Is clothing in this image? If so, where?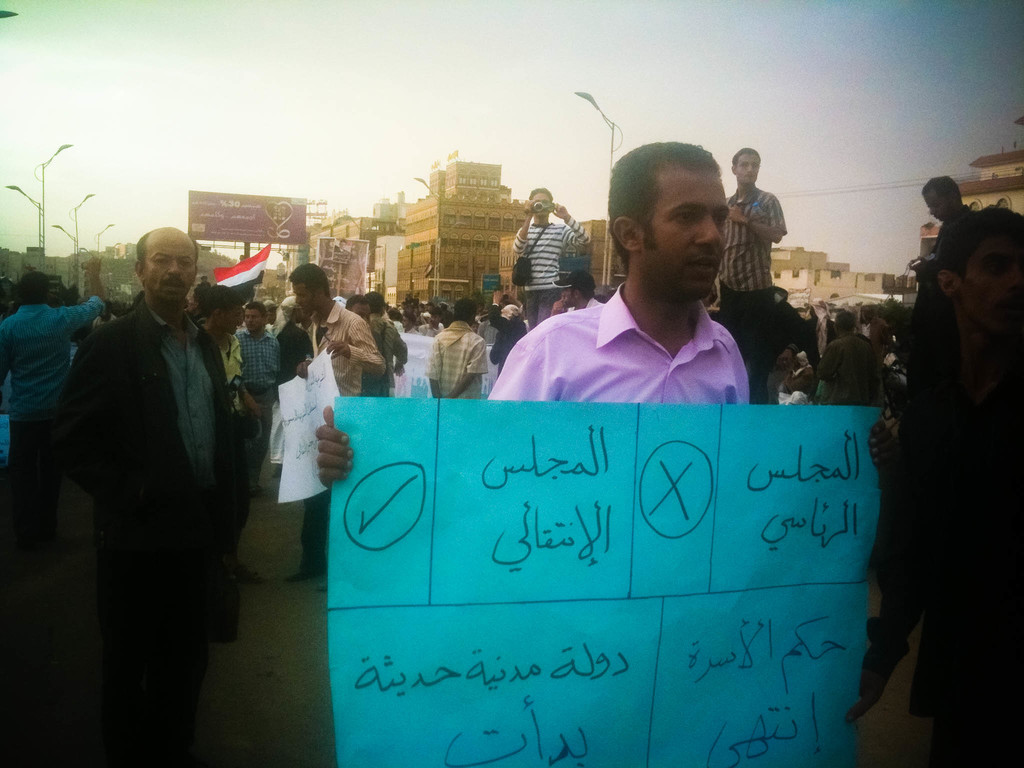
Yes, at {"left": 712, "top": 186, "right": 785, "bottom": 403}.
